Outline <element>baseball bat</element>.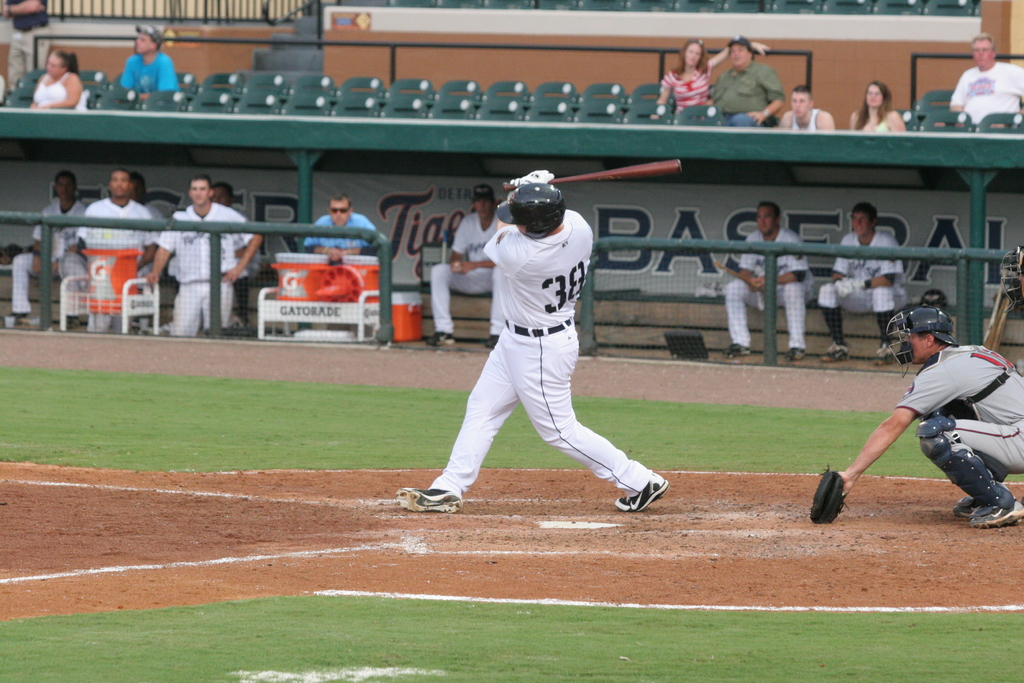
Outline: detection(504, 156, 680, 193).
